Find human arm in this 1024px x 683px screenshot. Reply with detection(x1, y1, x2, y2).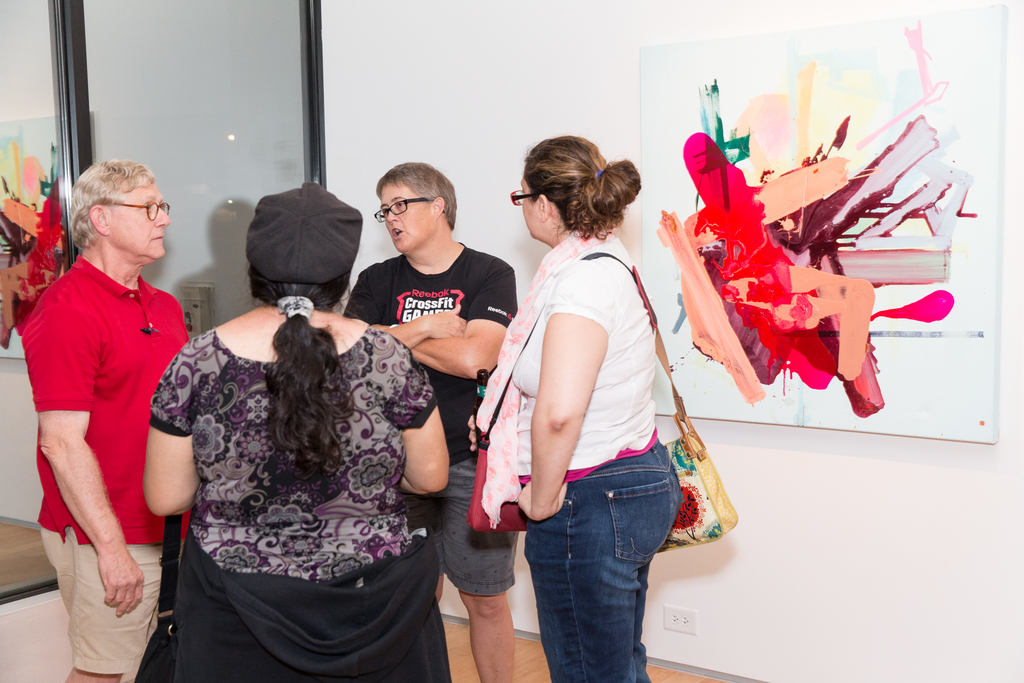
detection(335, 268, 470, 360).
